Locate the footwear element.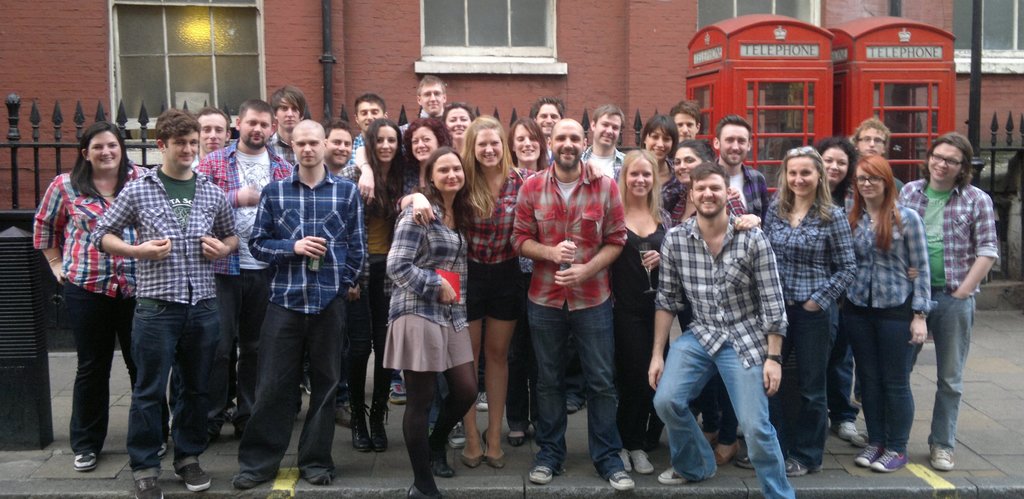
Element bbox: crop(308, 473, 330, 486).
